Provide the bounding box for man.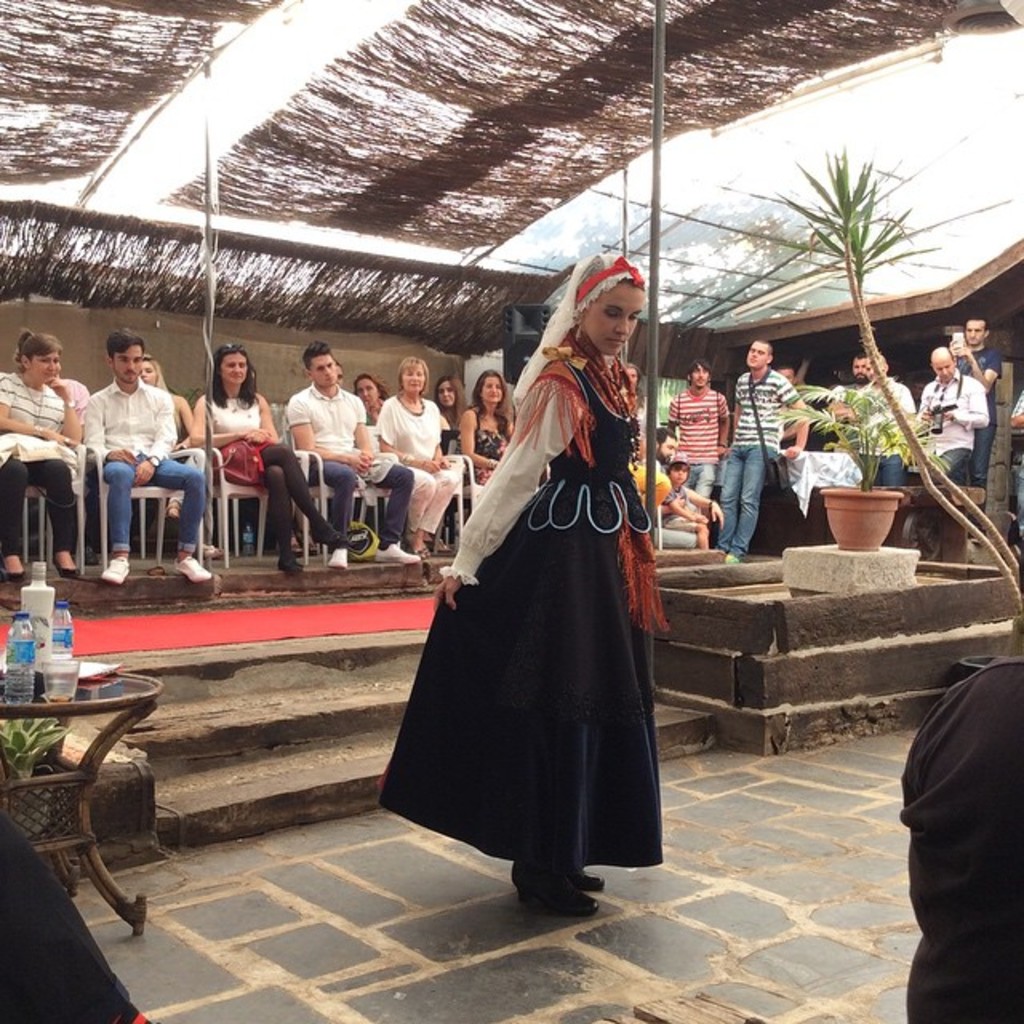
l=651, t=454, r=720, b=541.
